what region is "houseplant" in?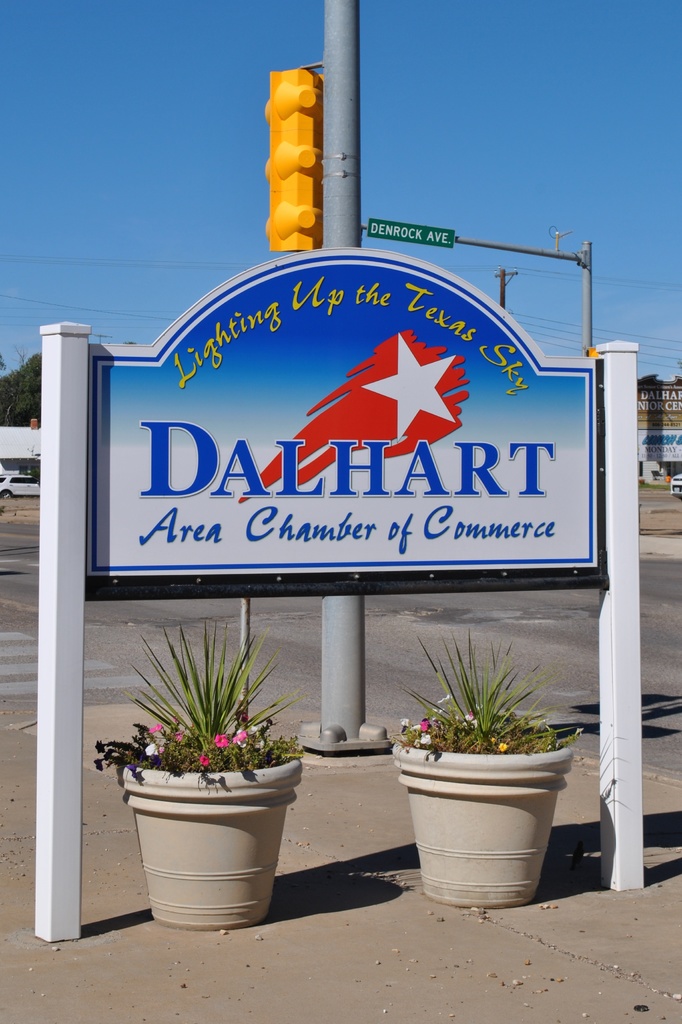
select_region(386, 617, 587, 906).
